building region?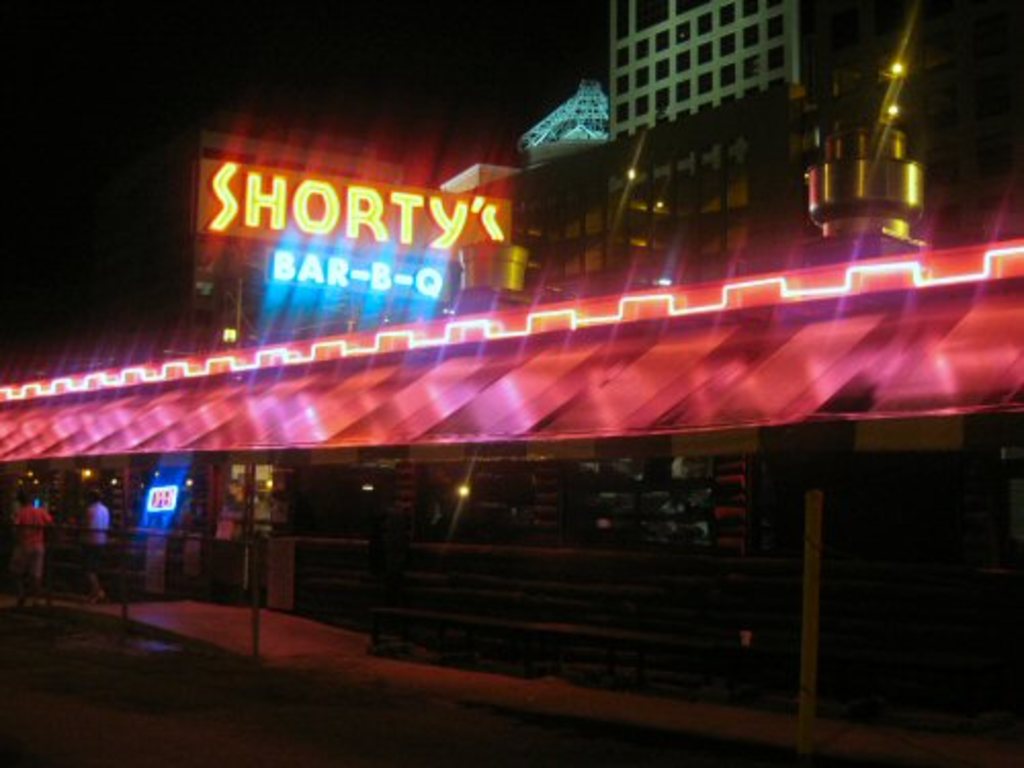
BBox(616, 0, 809, 190)
